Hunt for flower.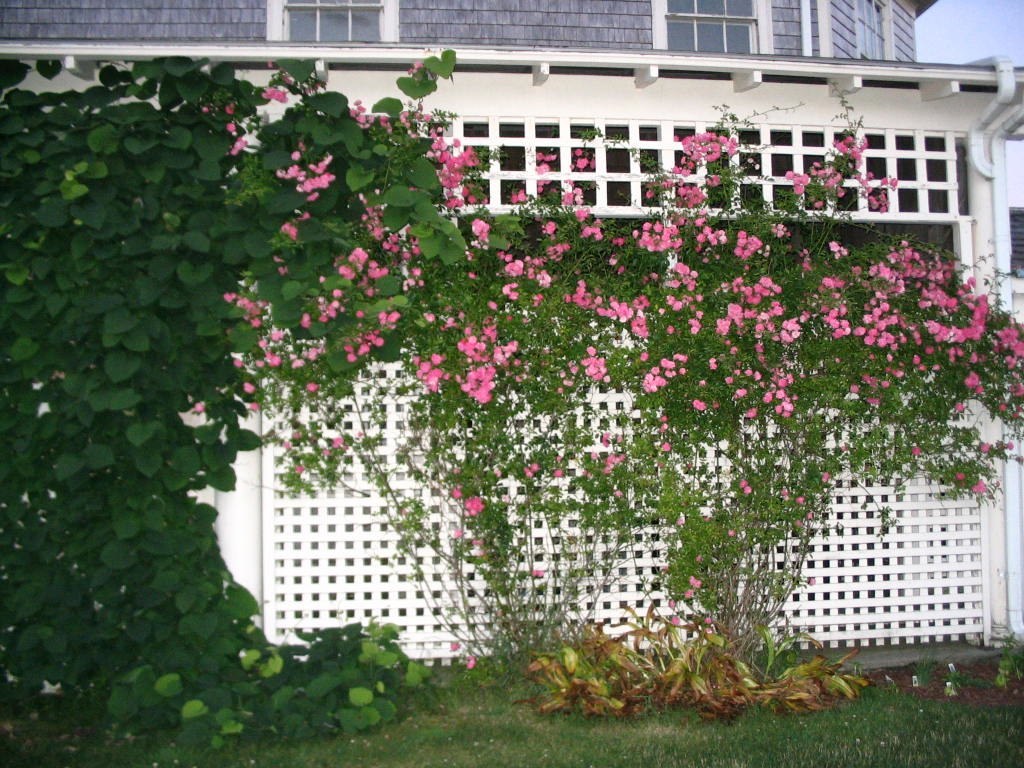
Hunted down at [x1=450, y1=483, x2=464, y2=502].
